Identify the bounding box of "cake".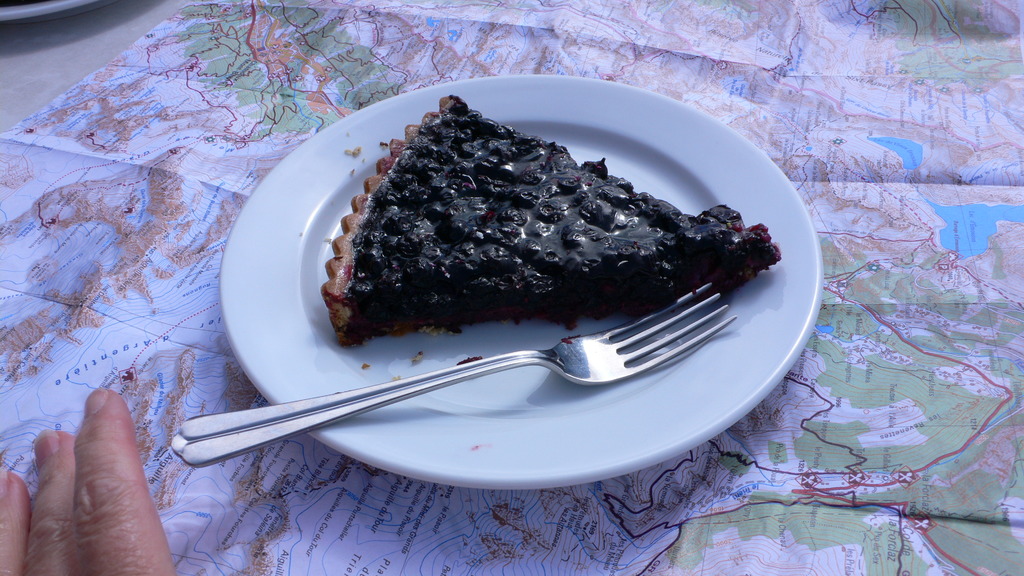
crop(323, 91, 783, 346).
